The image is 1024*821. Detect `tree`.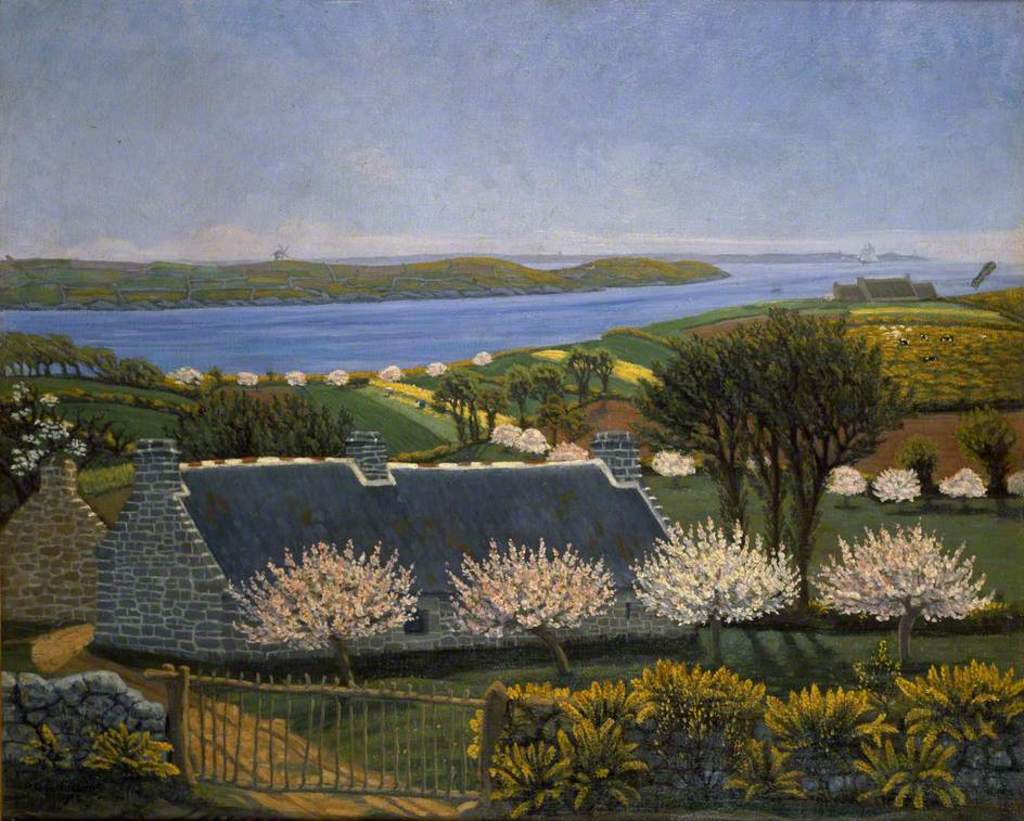
Detection: x1=828 y1=465 x2=869 y2=513.
